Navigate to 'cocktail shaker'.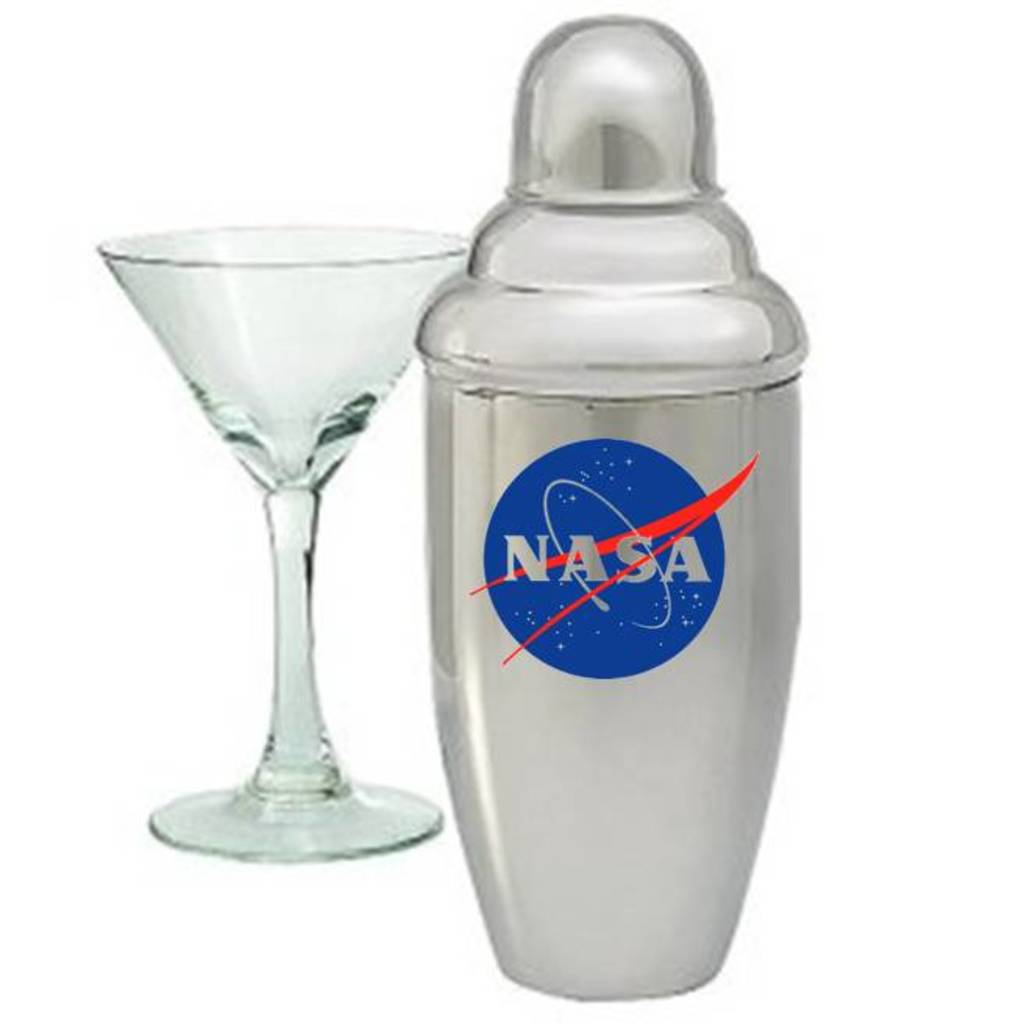
Navigation target: {"left": 409, "top": 12, "right": 804, "bottom": 997}.
